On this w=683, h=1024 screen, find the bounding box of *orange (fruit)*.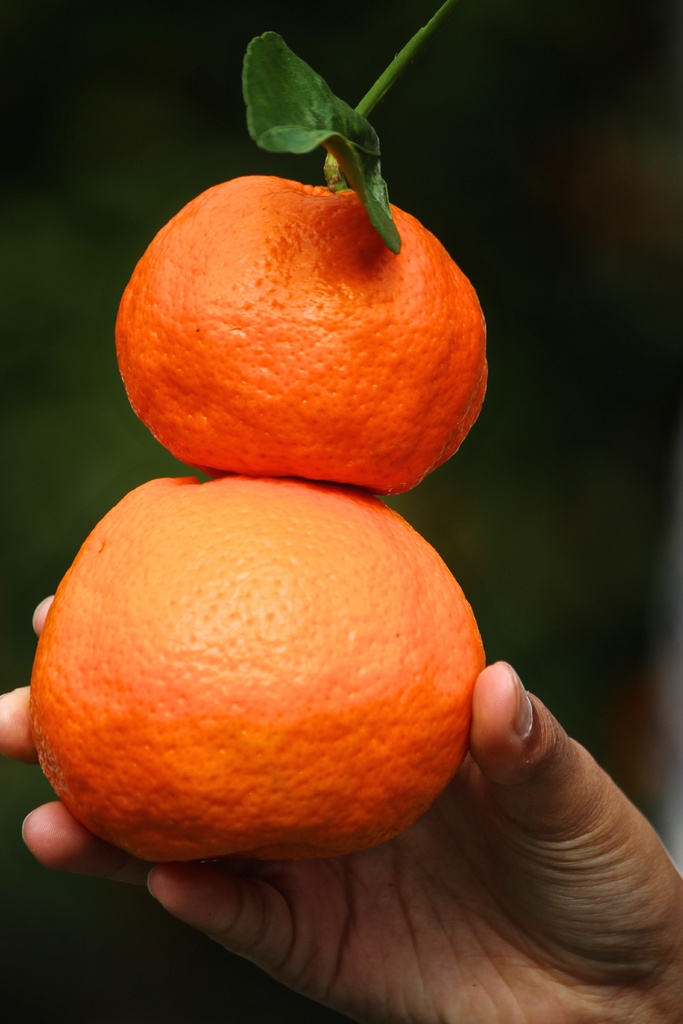
Bounding box: [115, 173, 490, 500].
